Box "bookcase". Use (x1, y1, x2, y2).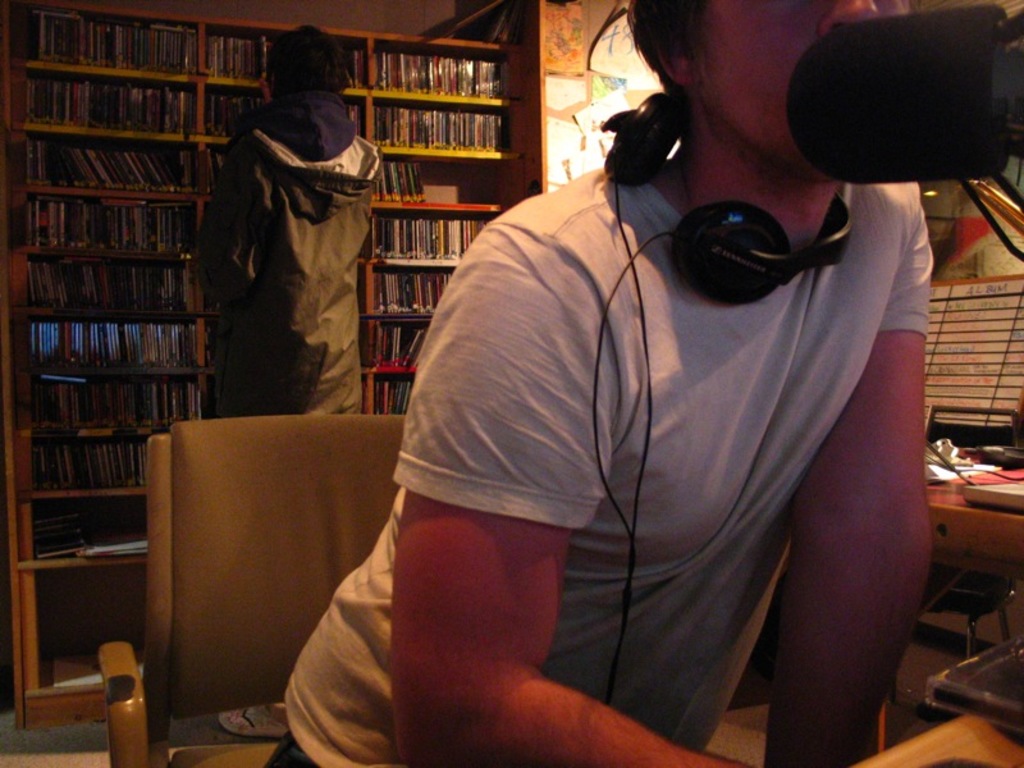
(0, 0, 547, 571).
